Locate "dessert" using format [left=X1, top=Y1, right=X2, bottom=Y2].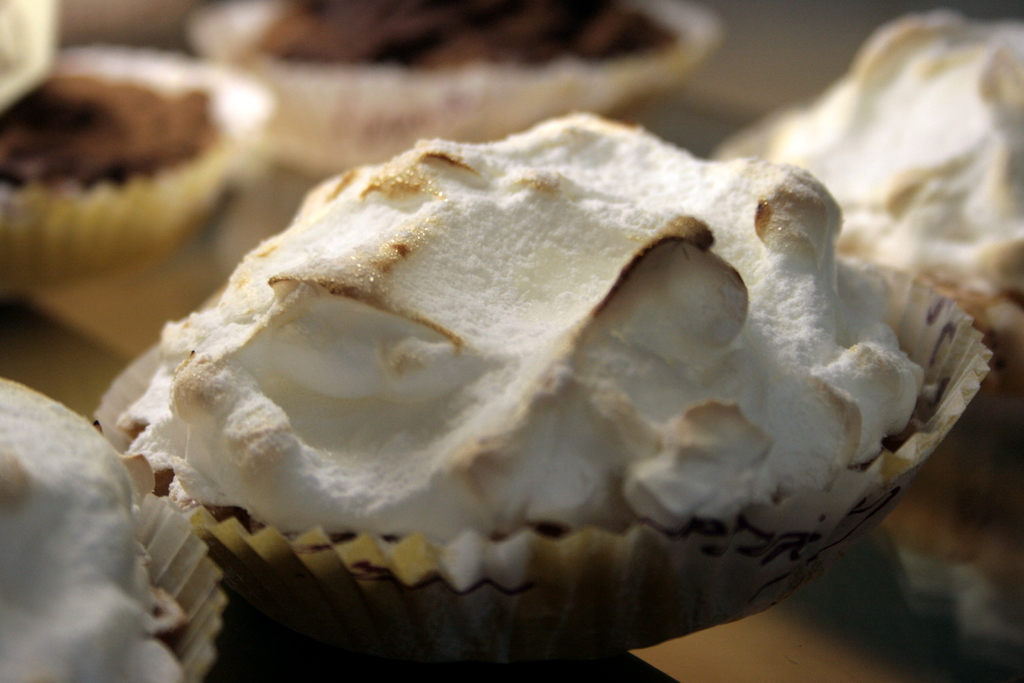
[left=0, top=373, right=180, bottom=682].
